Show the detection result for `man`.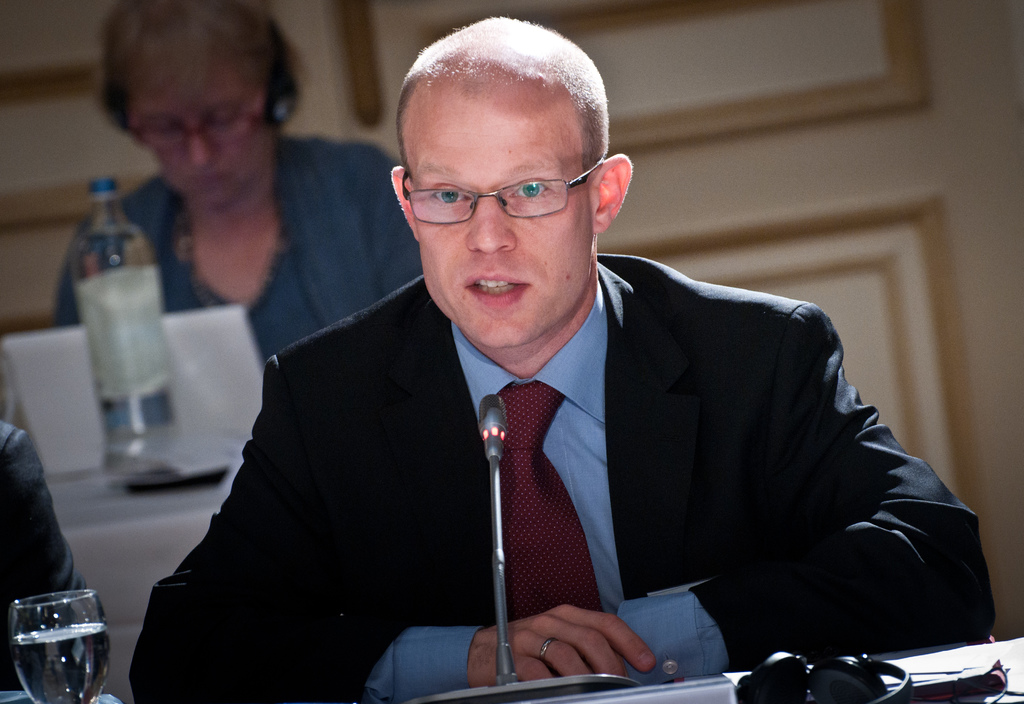
left=138, top=101, right=966, bottom=694.
